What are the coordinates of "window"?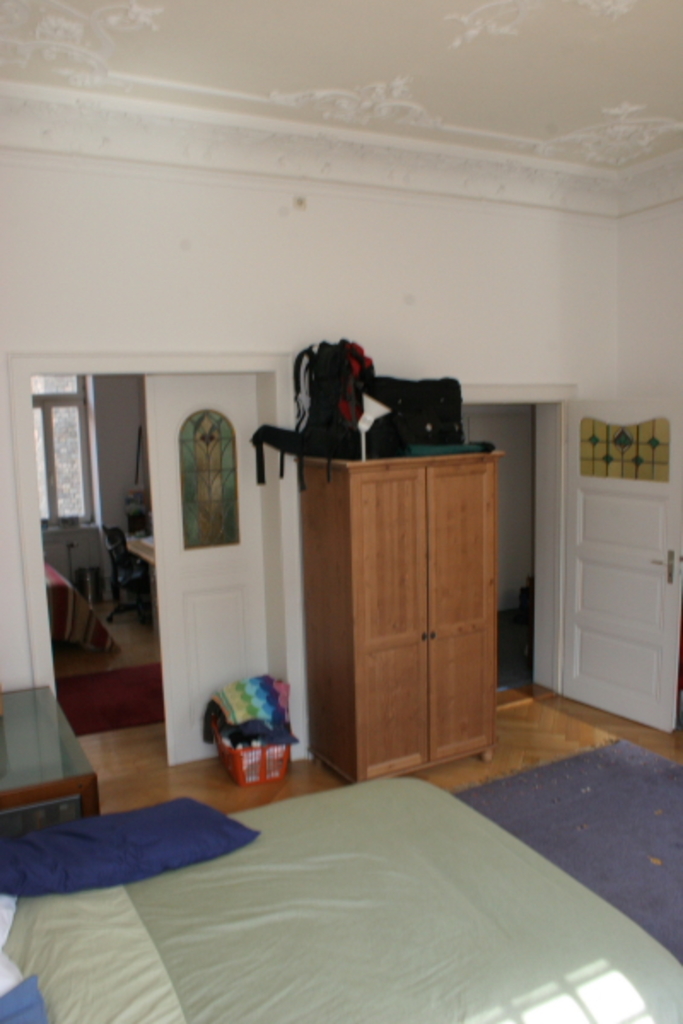
[left=29, top=365, right=97, bottom=529].
